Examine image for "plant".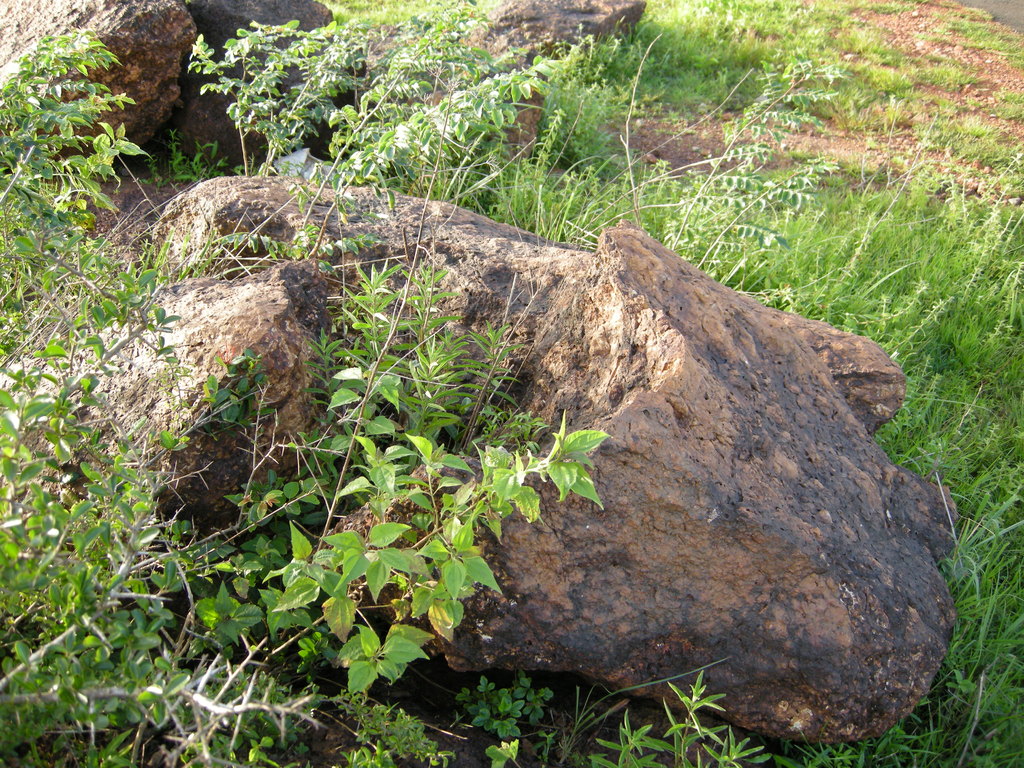
Examination result: (335,692,473,767).
